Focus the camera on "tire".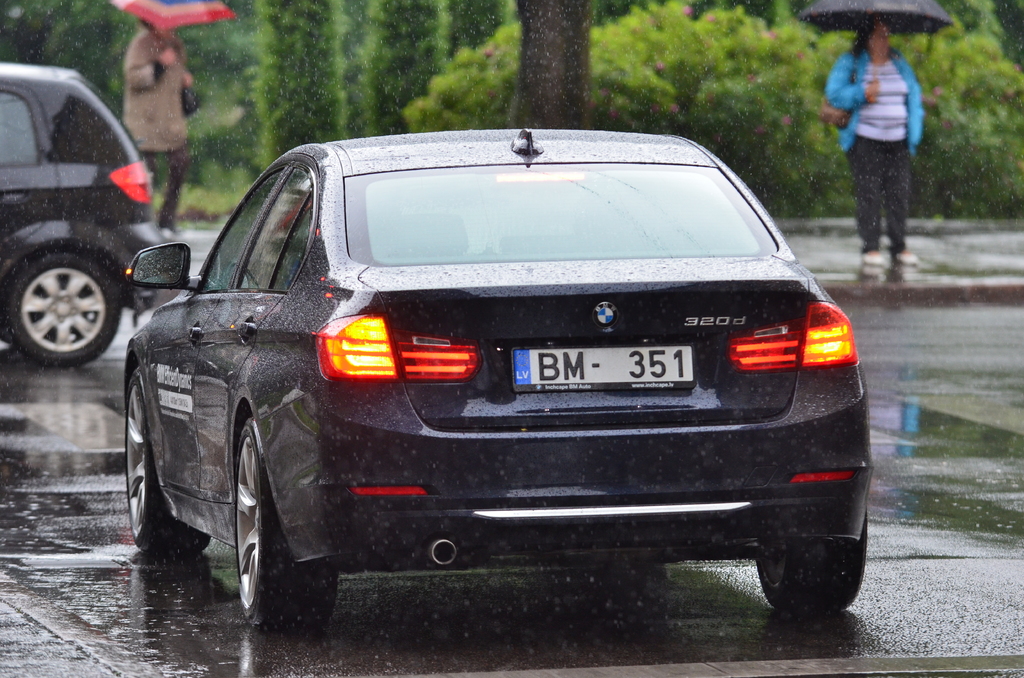
Focus region: bbox(755, 508, 868, 617).
